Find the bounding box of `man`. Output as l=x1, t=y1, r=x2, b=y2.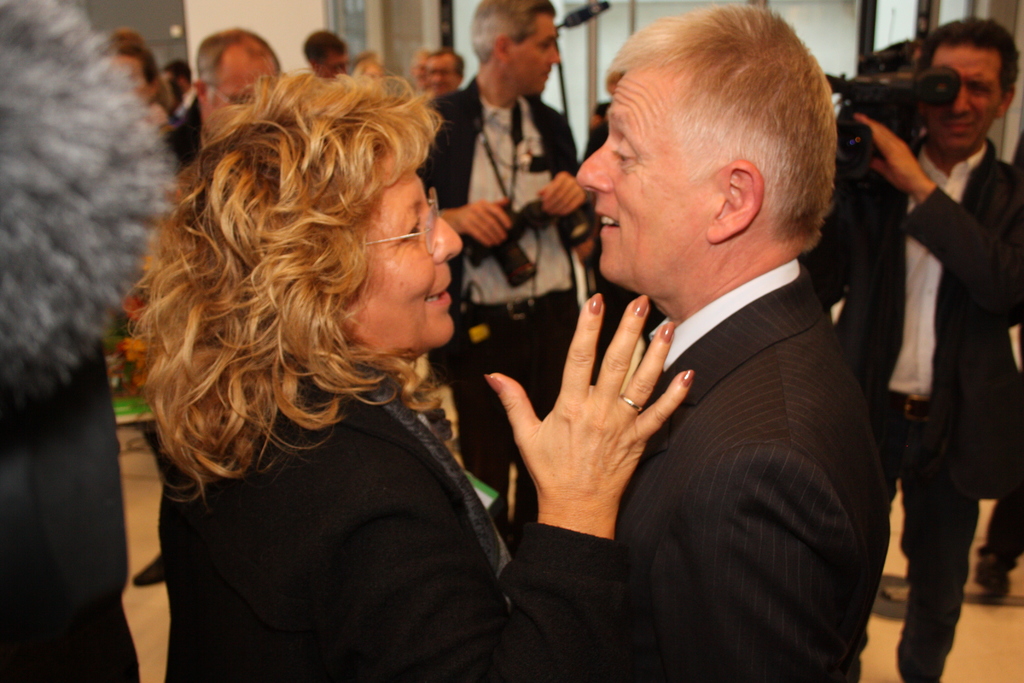
l=460, t=23, r=920, b=670.
